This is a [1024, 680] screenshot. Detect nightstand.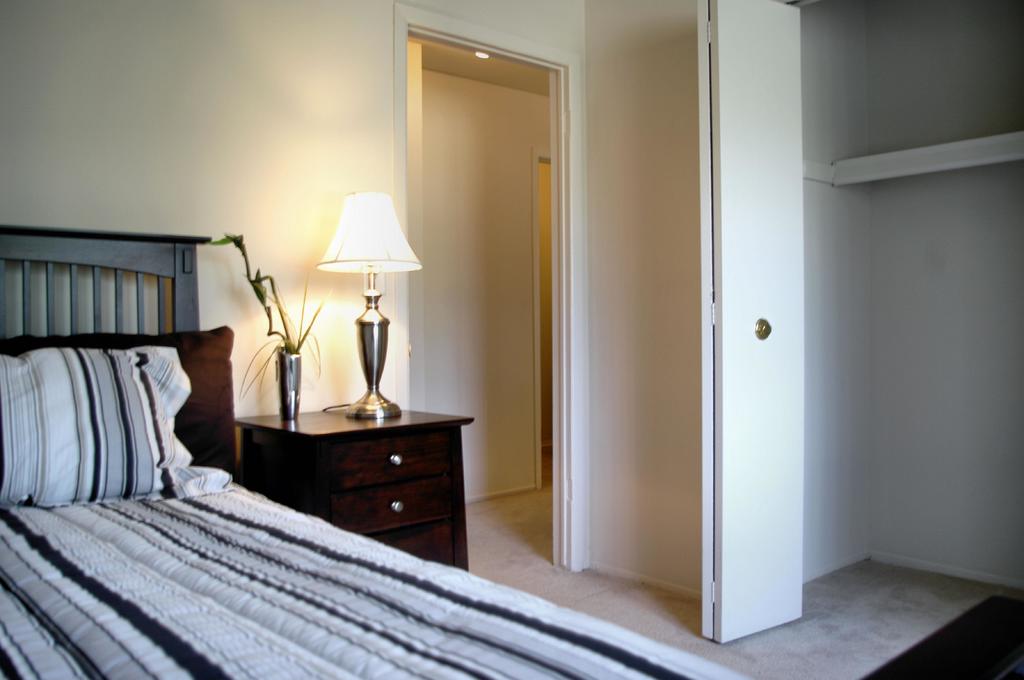
[237, 413, 469, 570].
